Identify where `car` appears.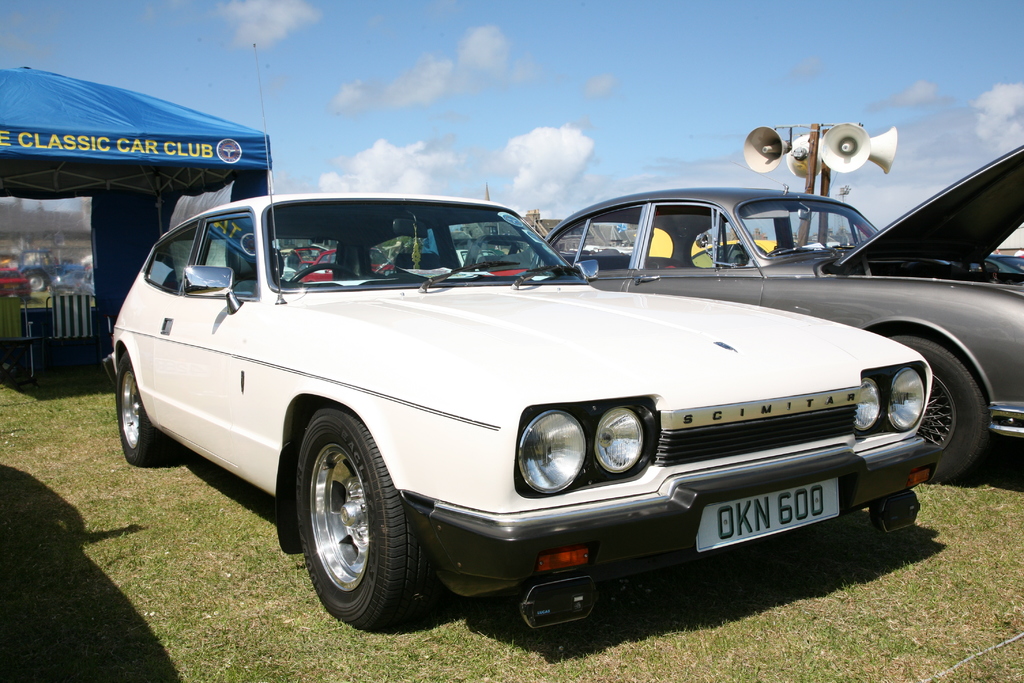
Appears at x1=102, y1=47, x2=948, y2=636.
